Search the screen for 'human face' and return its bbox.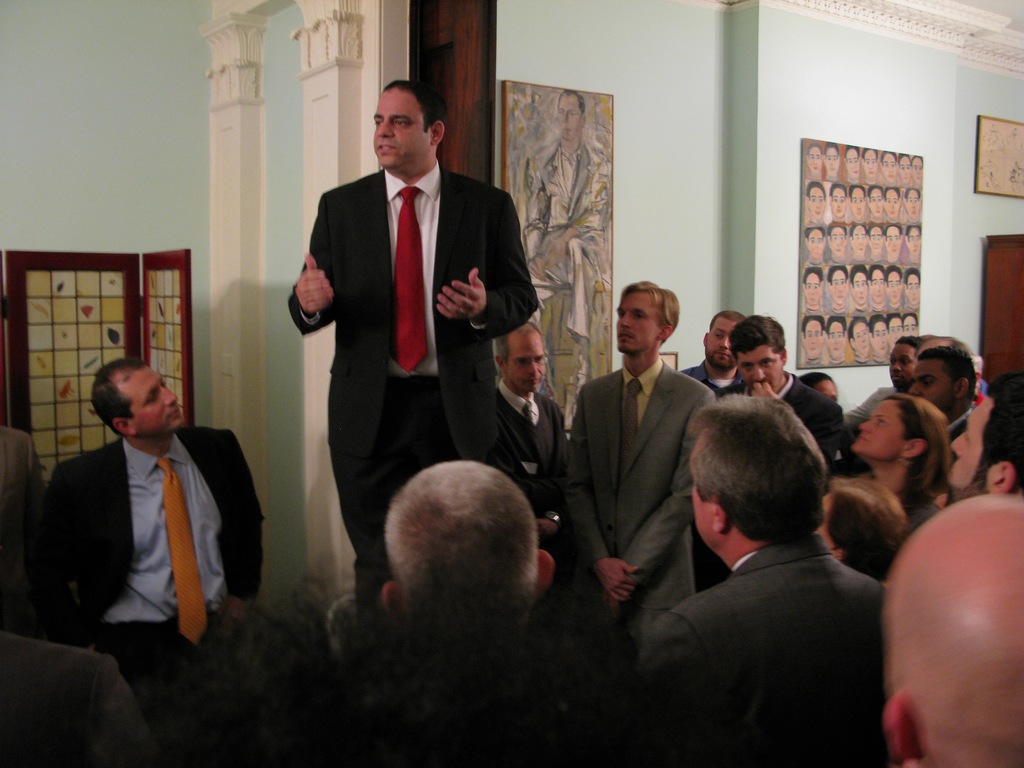
Found: 949 395 989 503.
